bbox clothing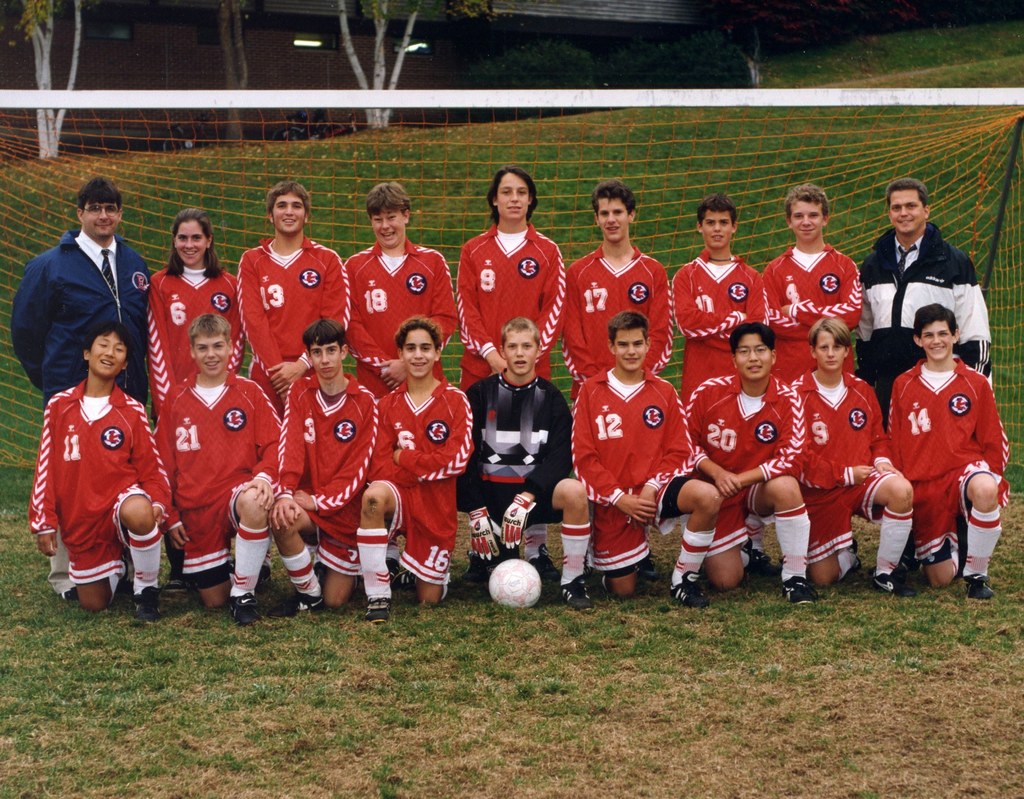
BBox(790, 367, 888, 571)
